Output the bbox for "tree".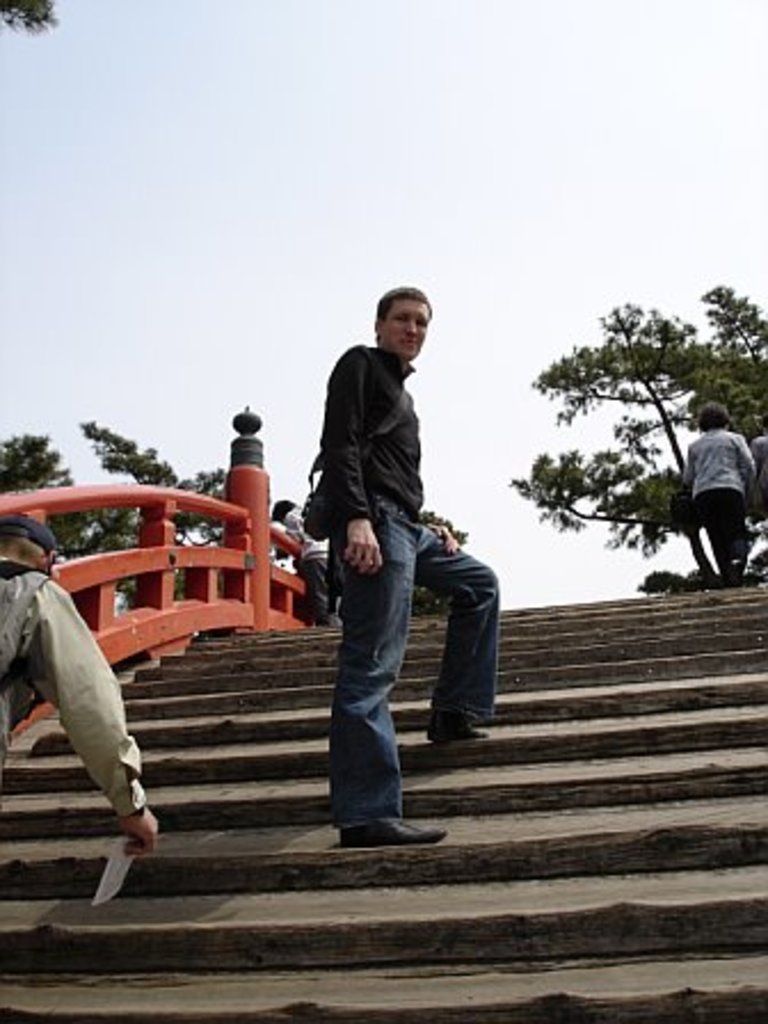
l=512, t=279, r=766, b=592.
